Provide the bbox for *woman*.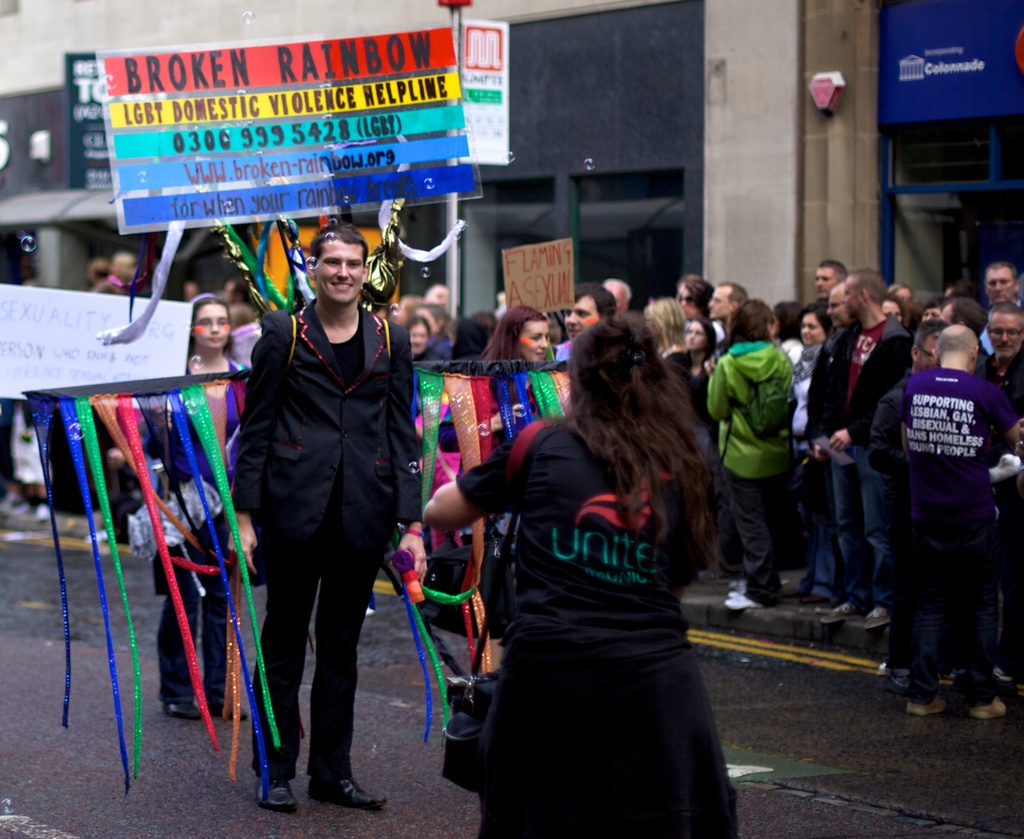
[481,303,552,380].
